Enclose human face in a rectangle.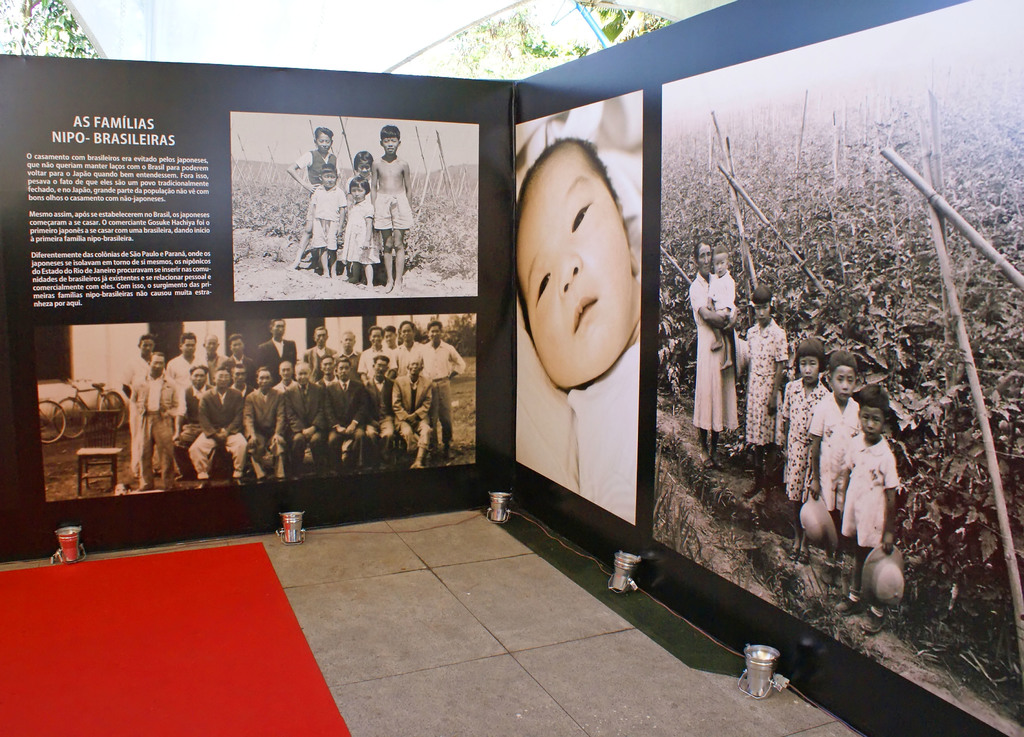
862, 406, 886, 445.
